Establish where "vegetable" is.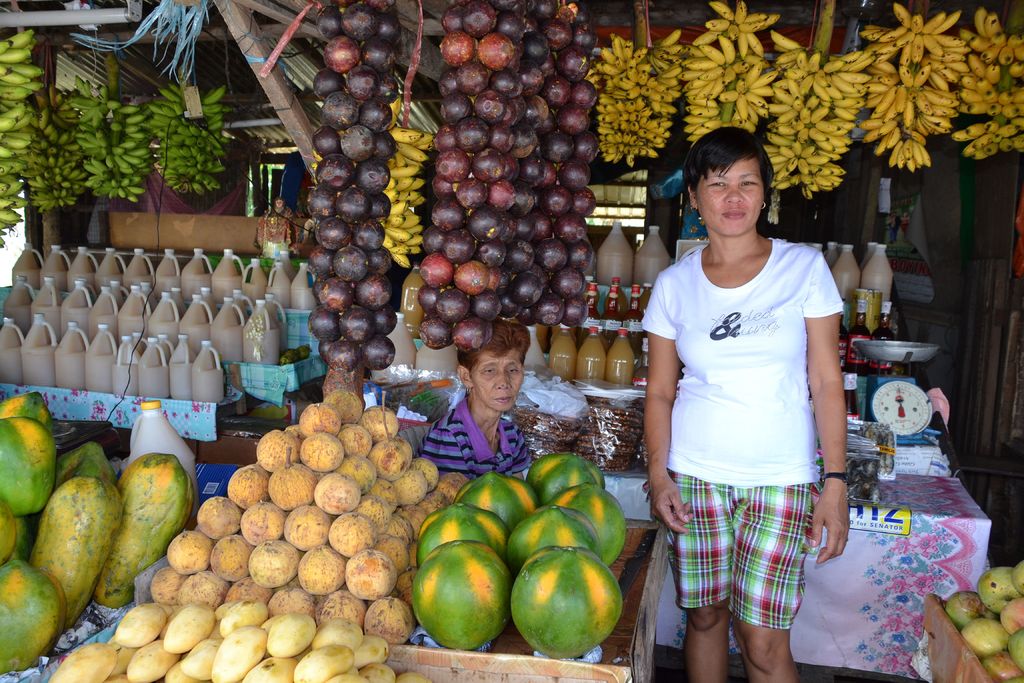
Established at [x1=414, y1=550, x2=505, y2=664].
